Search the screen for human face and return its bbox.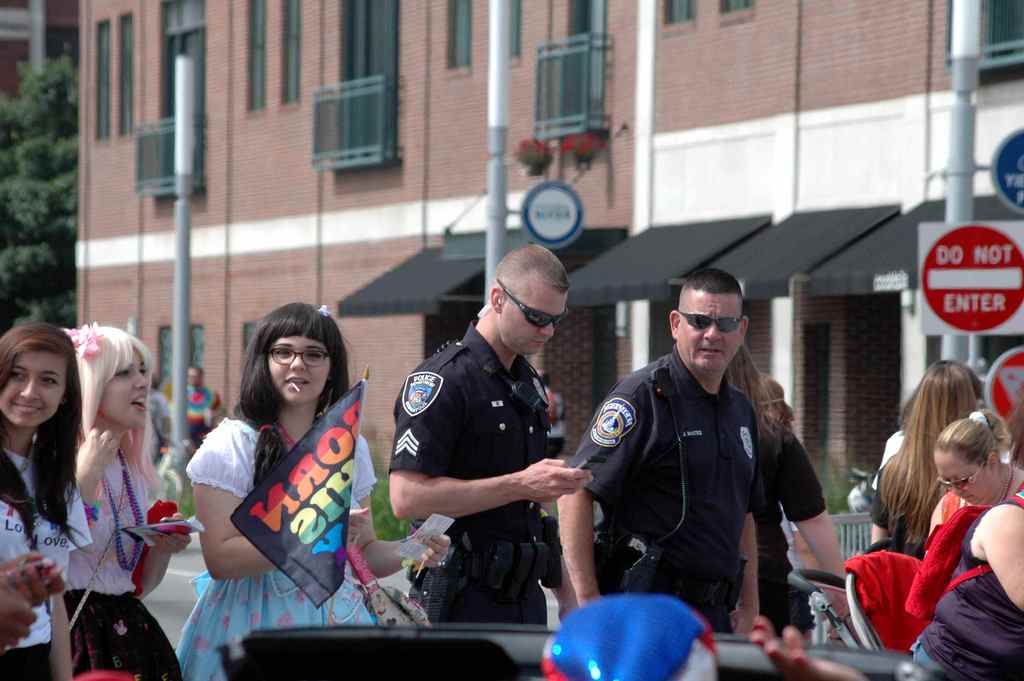
Found: pyautogui.locateOnScreen(486, 277, 535, 356).
